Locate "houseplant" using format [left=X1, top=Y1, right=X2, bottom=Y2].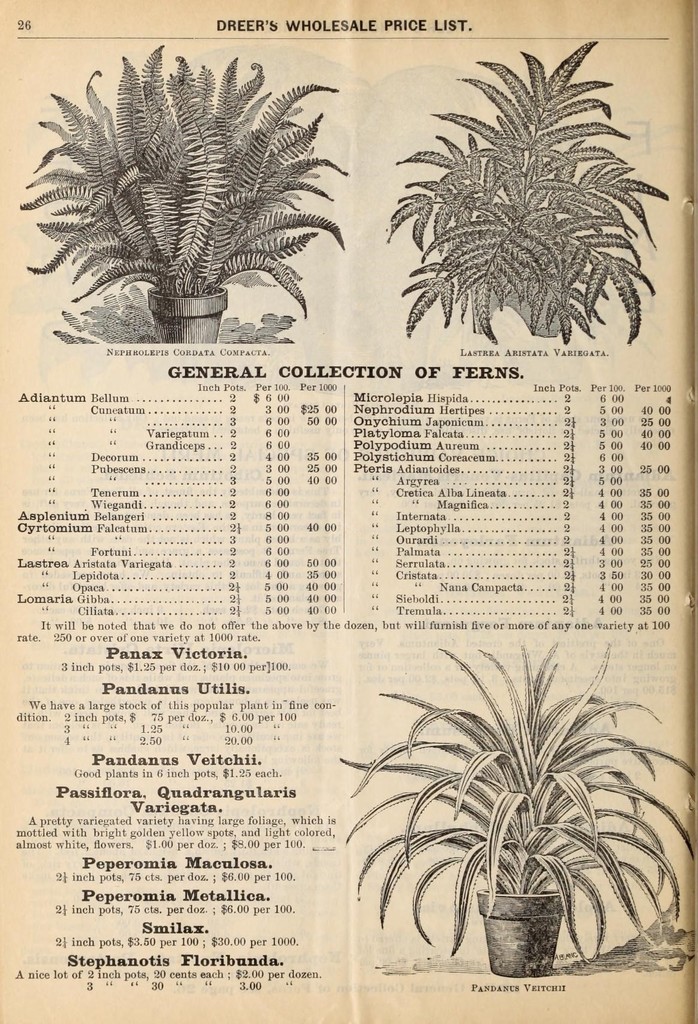
[left=380, top=34, right=674, bottom=345].
